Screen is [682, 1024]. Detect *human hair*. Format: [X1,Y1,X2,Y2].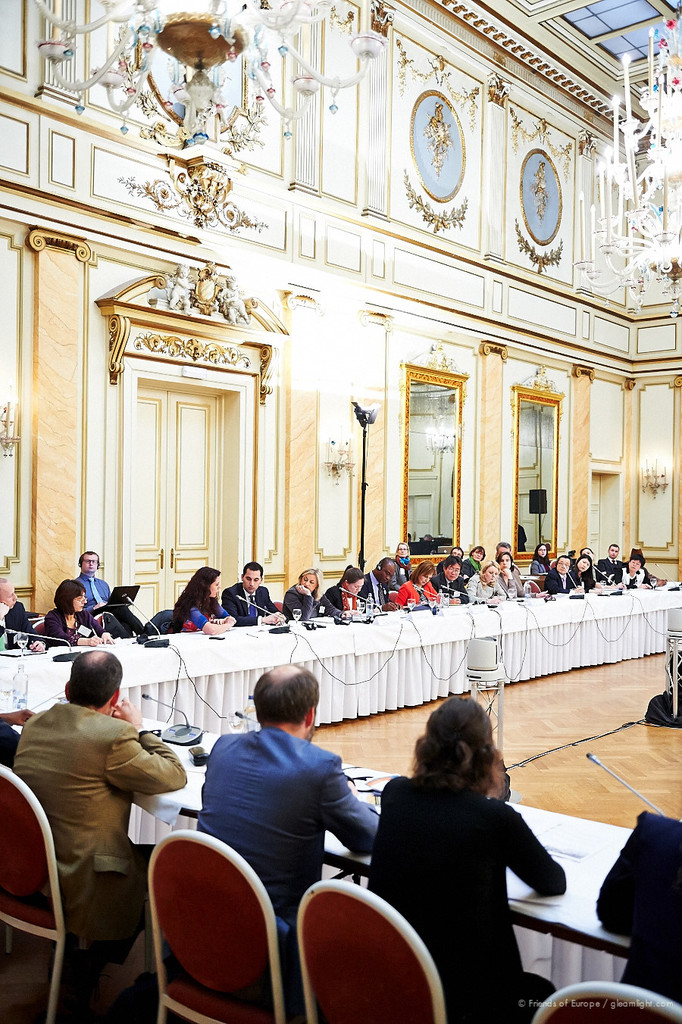
[625,554,646,567].
